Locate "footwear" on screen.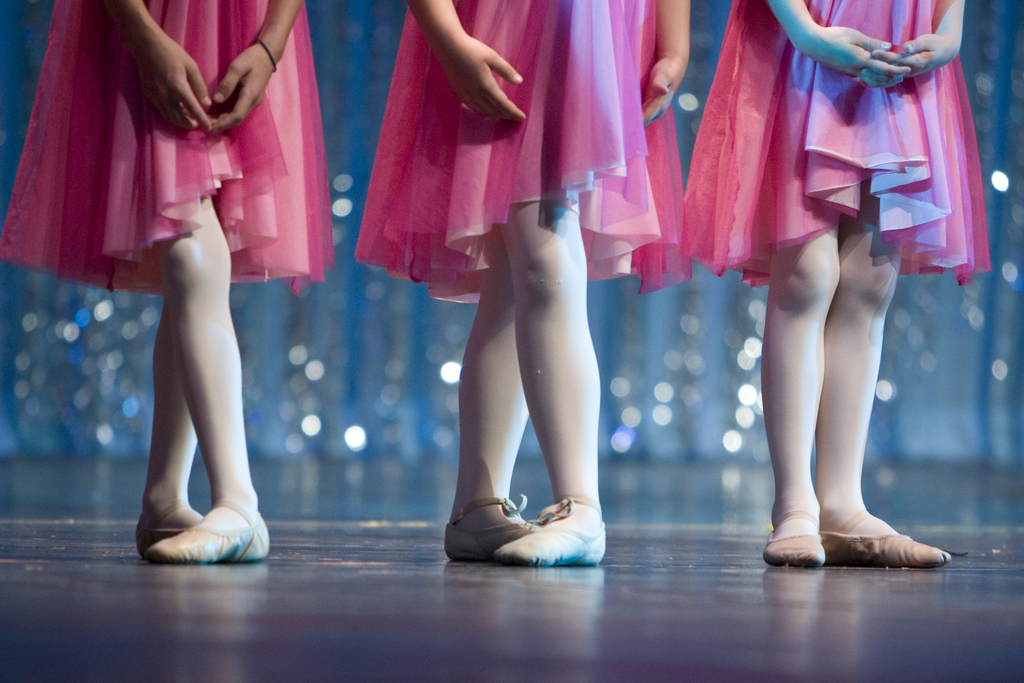
On screen at locate(131, 498, 189, 557).
